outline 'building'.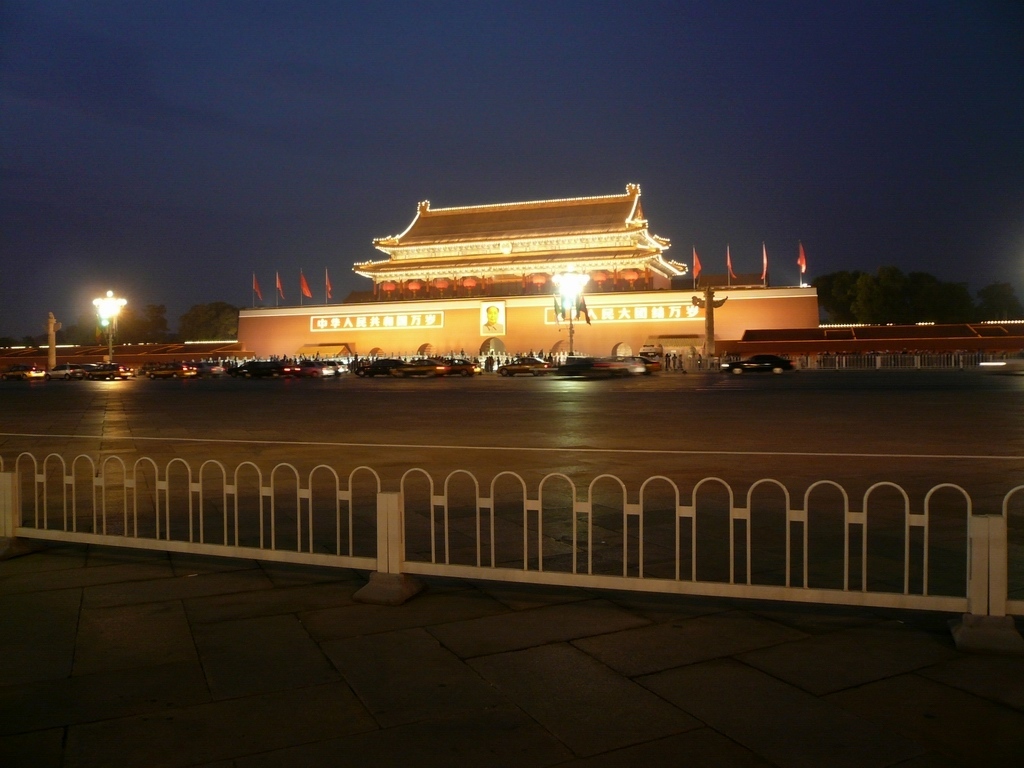
Outline: [708, 323, 1023, 373].
